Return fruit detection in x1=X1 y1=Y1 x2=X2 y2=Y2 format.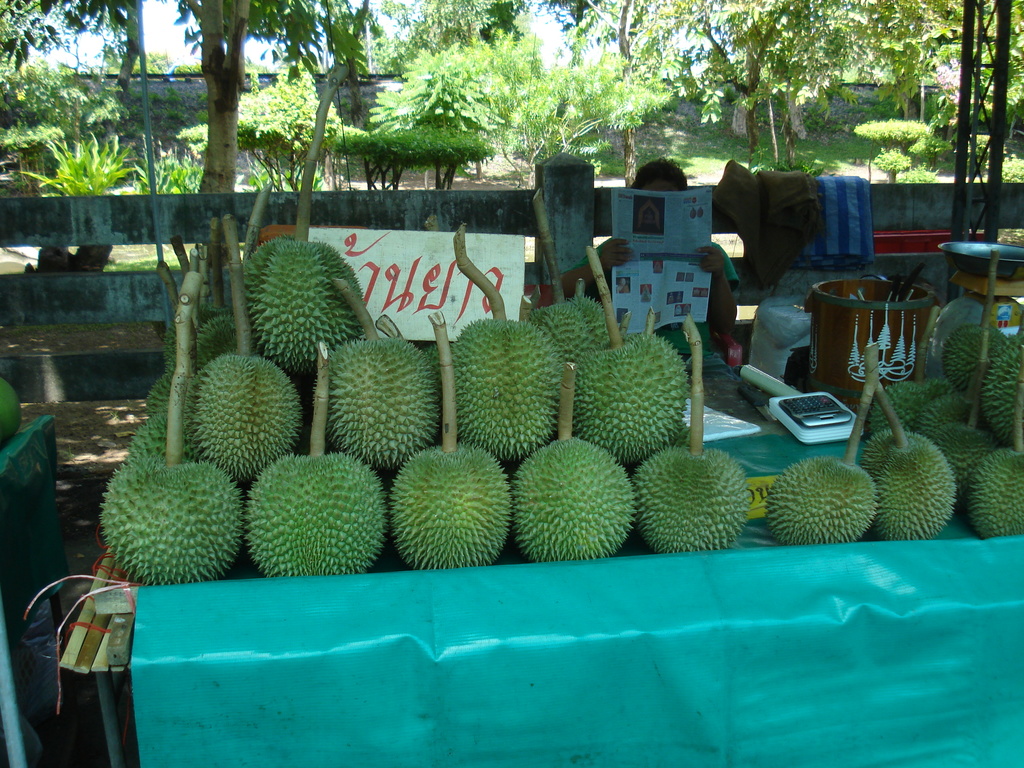
x1=509 y1=421 x2=638 y2=560.
